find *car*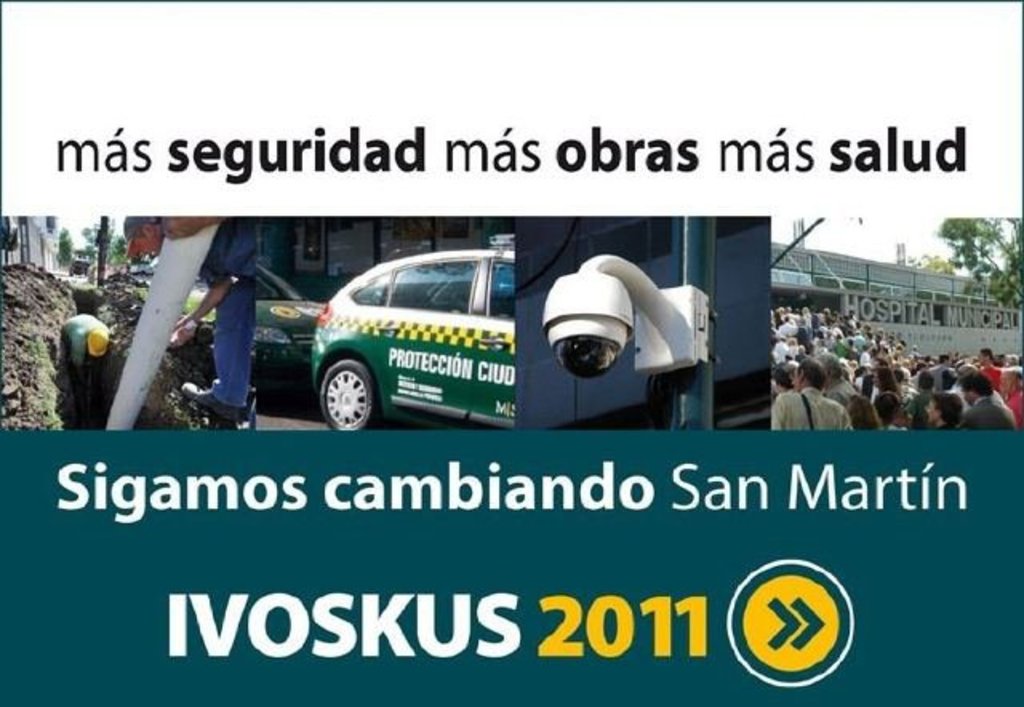
(left=173, top=259, right=322, bottom=419)
